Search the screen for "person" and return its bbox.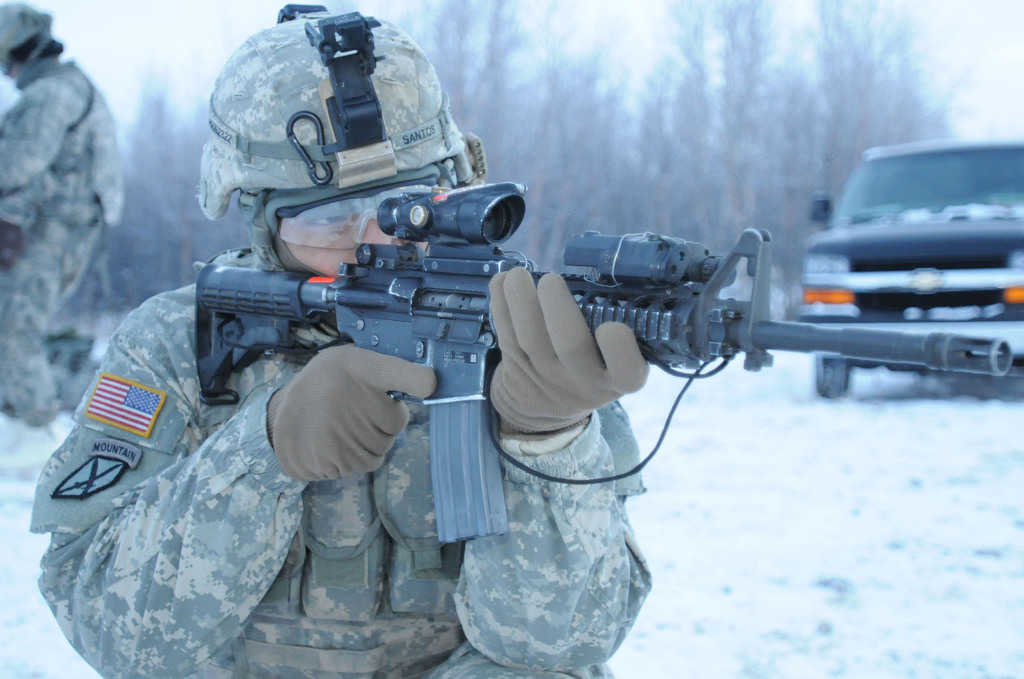
Found: (0, 0, 127, 451).
